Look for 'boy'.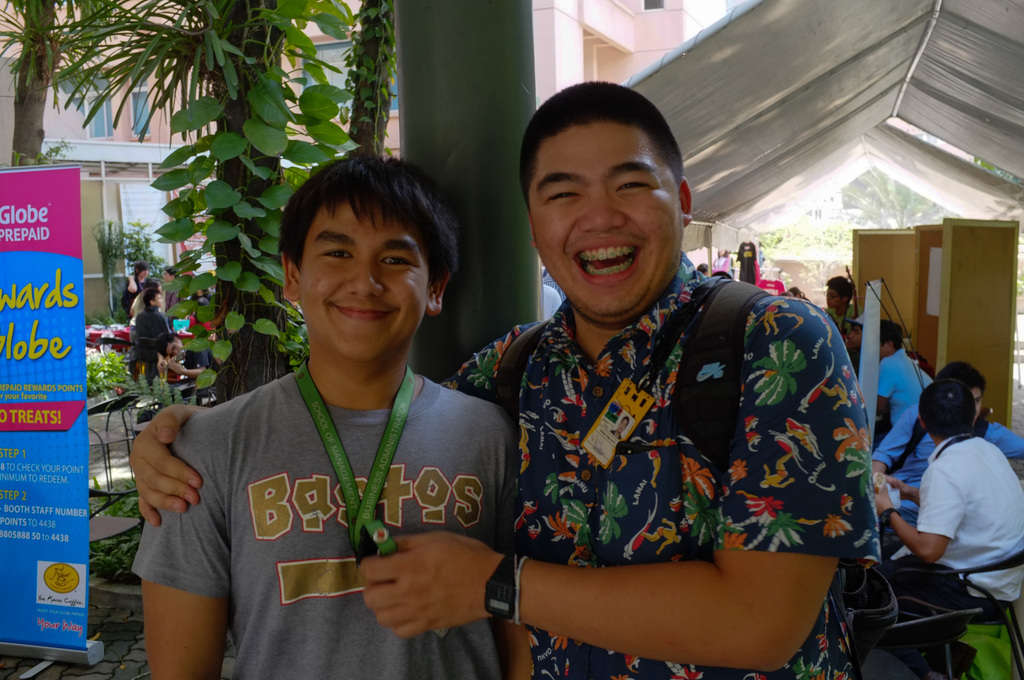
Found: rect(145, 144, 531, 666).
